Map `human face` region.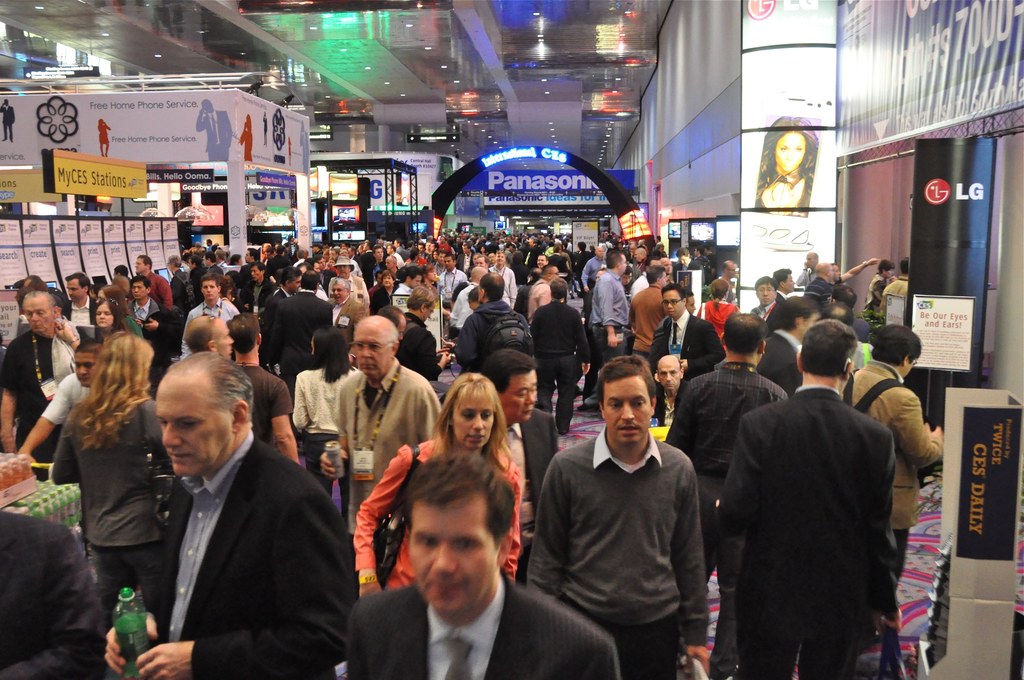
Mapped to 130:282:149:302.
